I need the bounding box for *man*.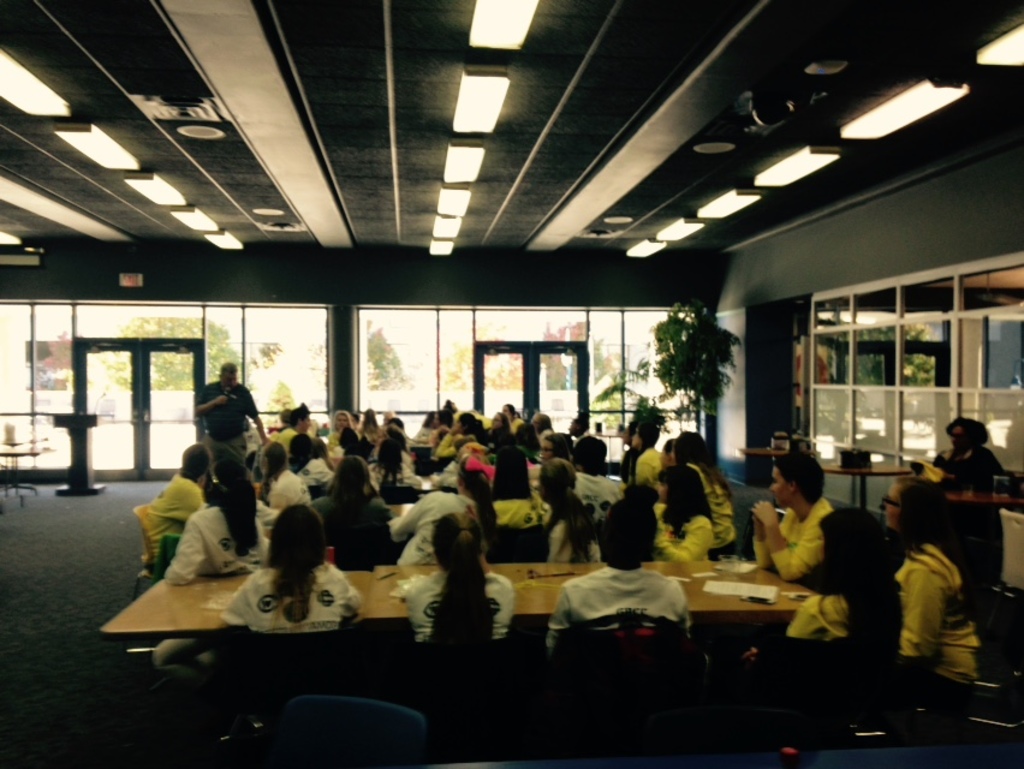
Here it is: box=[197, 362, 272, 473].
